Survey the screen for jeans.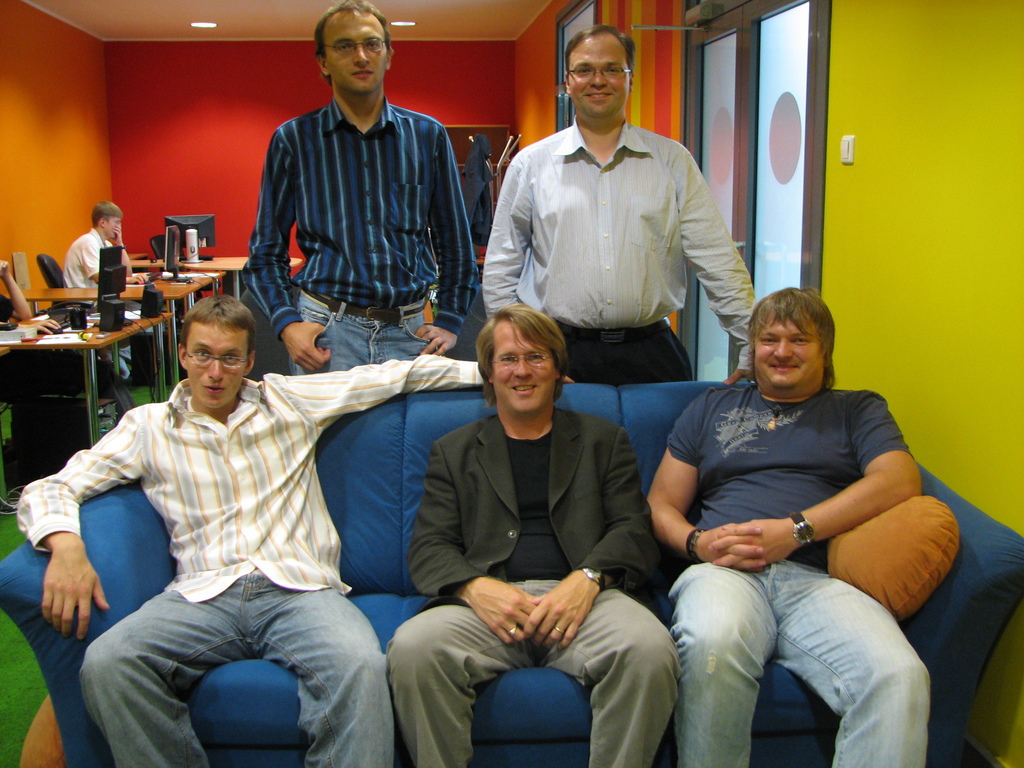
Survey found: 668, 554, 909, 751.
